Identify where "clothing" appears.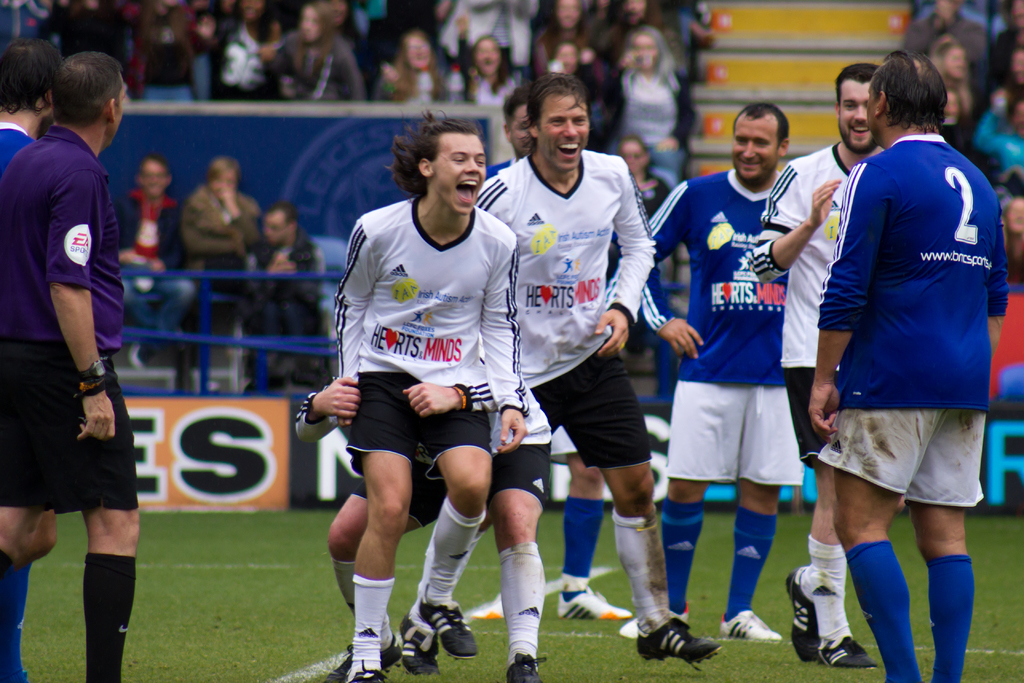
Appears at 634, 169, 803, 484.
